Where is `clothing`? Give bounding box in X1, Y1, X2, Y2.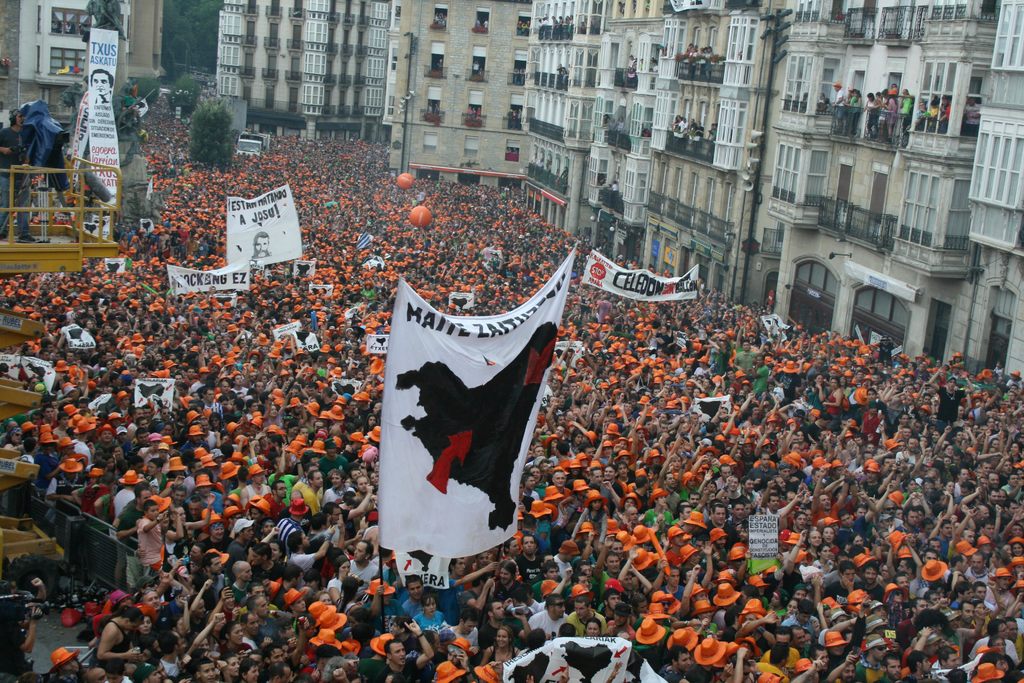
330, 577, 342, 605.
